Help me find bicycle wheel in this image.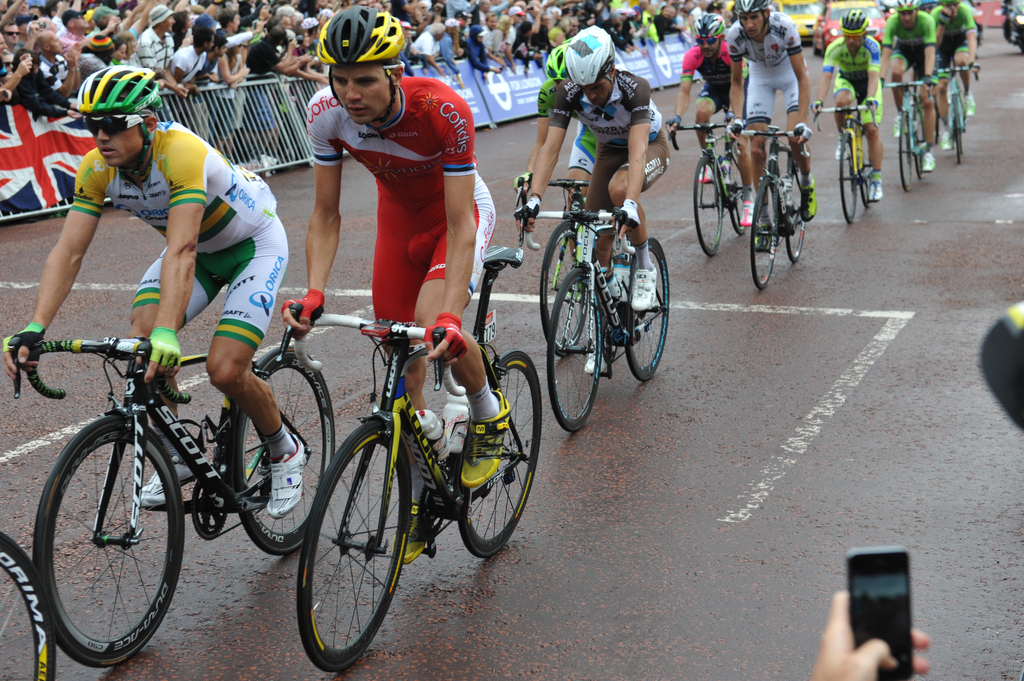
Found it: locate(458, 349, 544, 561).
